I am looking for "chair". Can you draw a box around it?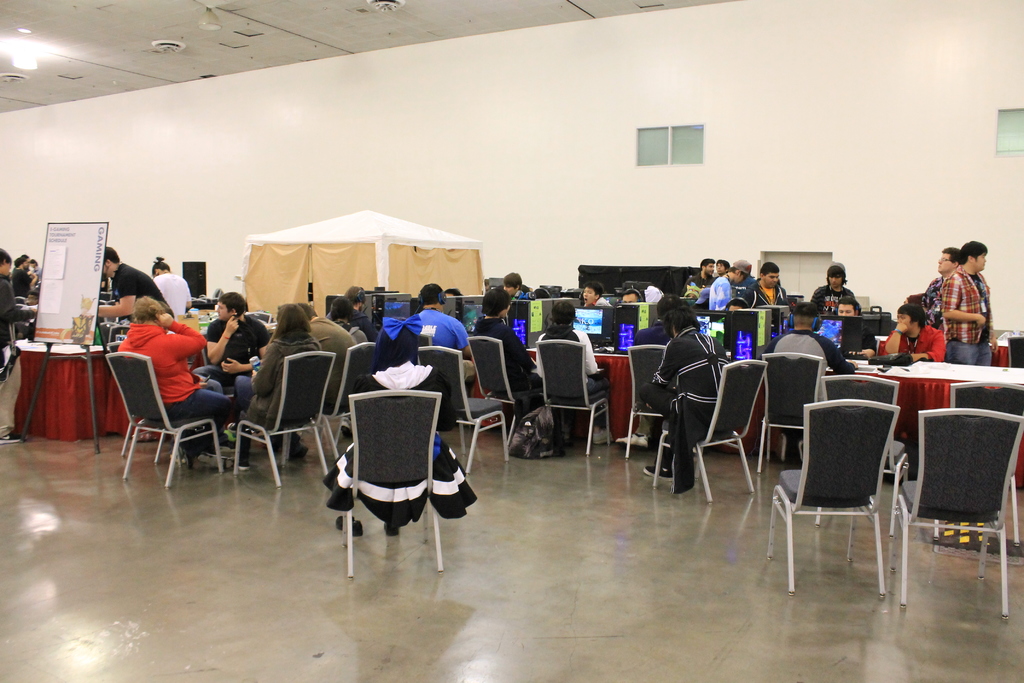
Sure, the bounding box is bbox=(655, 356, 771, 509).
